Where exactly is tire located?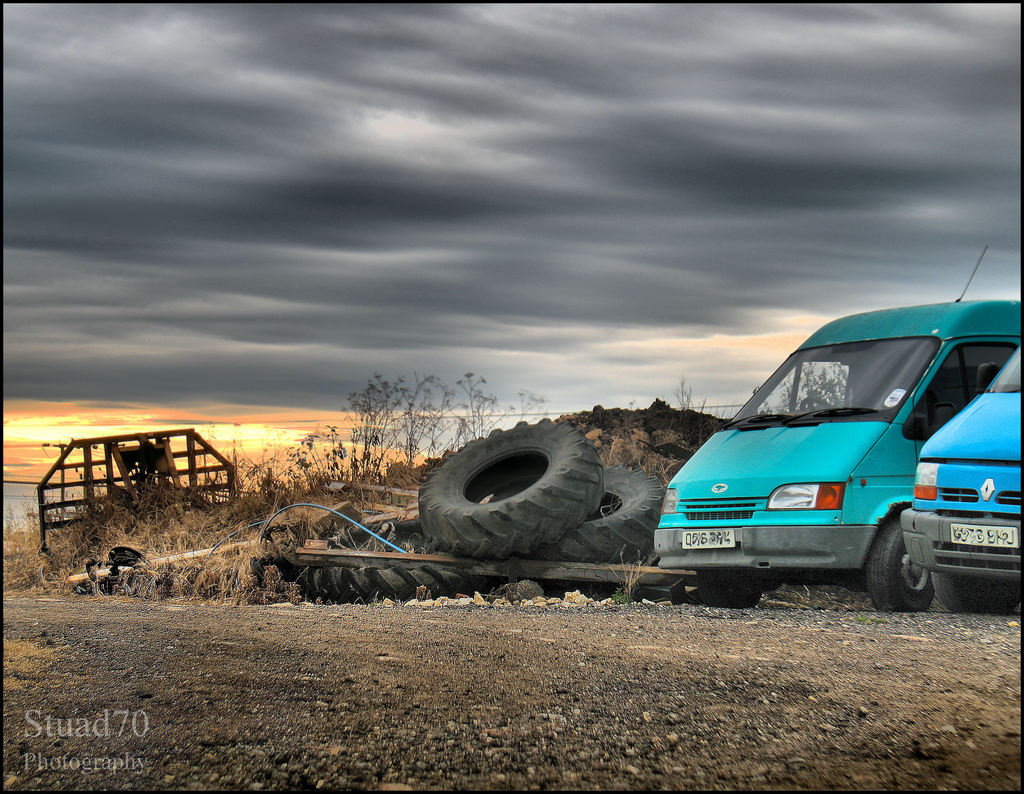
Its bounding box is [934, 568, 1016, 612].
